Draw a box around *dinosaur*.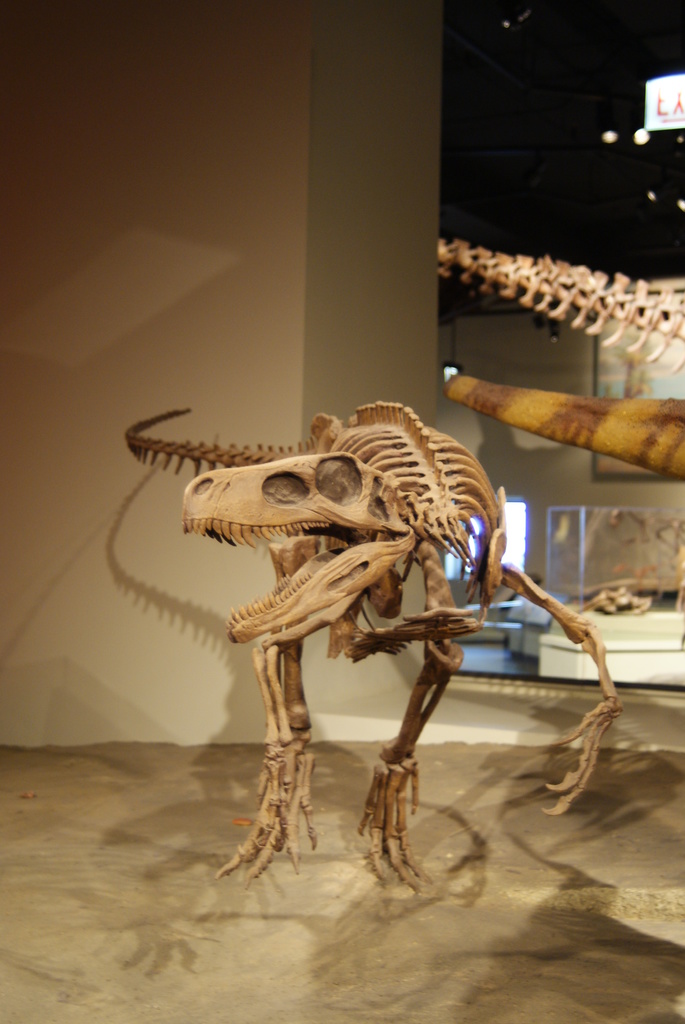
<region>449, 376, 684, 486</region>.
